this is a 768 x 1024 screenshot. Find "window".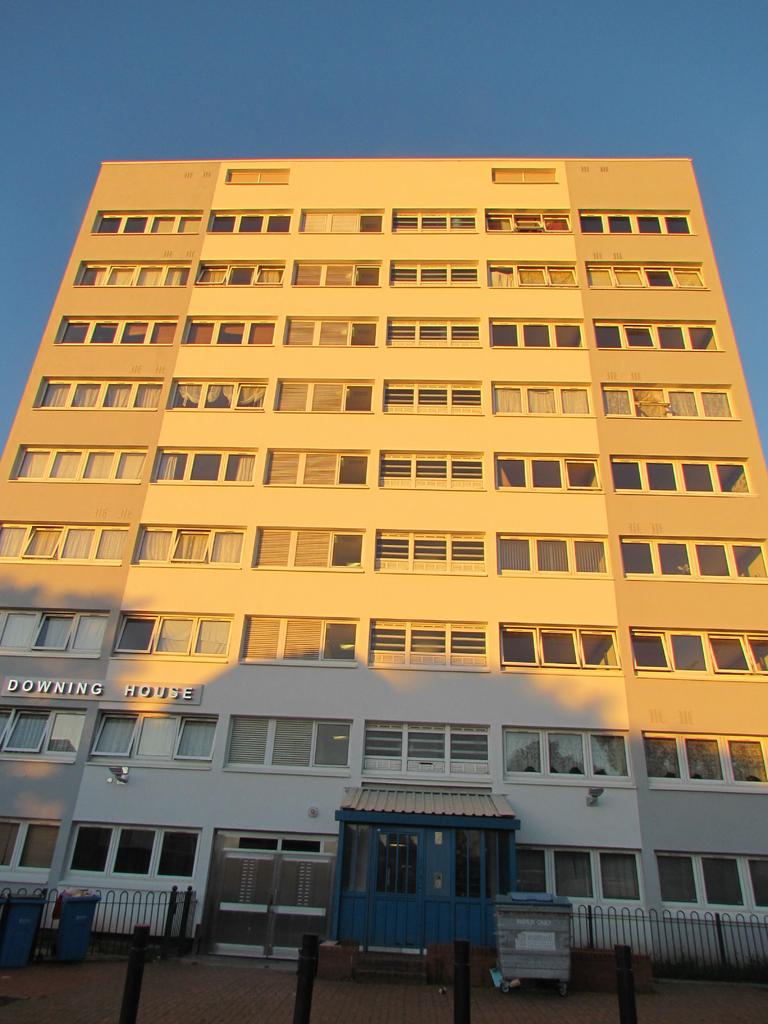
Bounding box: [x1=601, y1=384, x2=630, y2=421].
